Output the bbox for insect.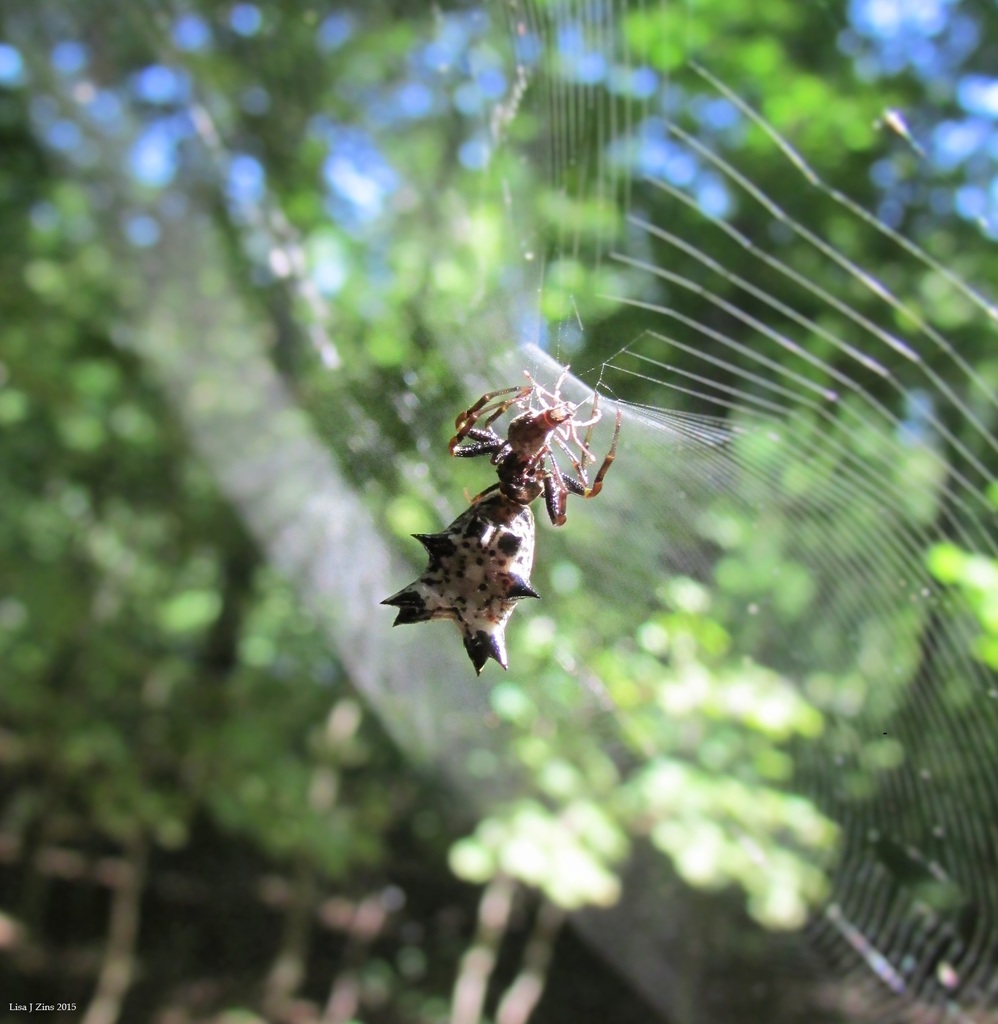
383,364,625,678.
